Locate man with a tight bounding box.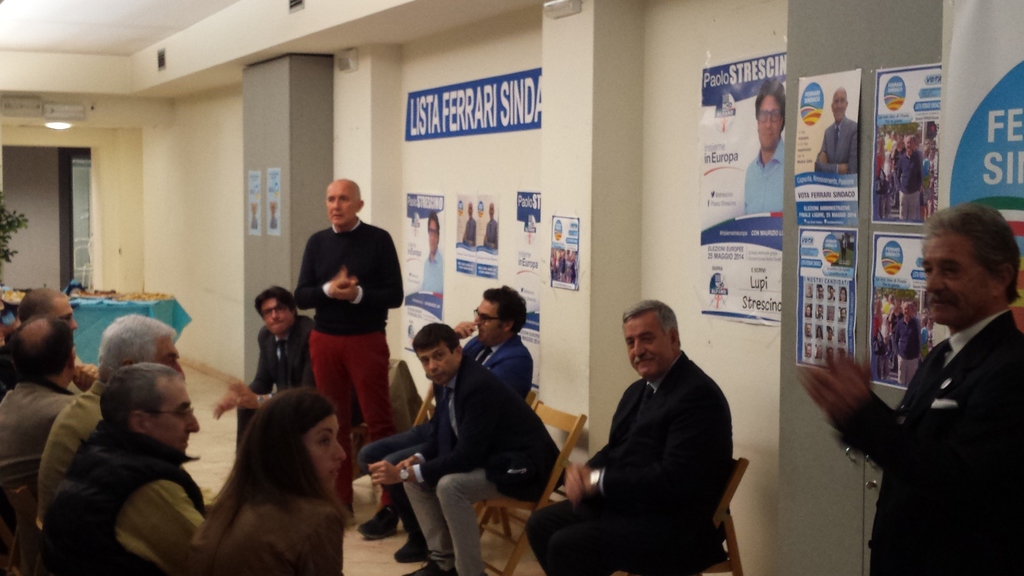
region(800, 204, 1023, 575).
